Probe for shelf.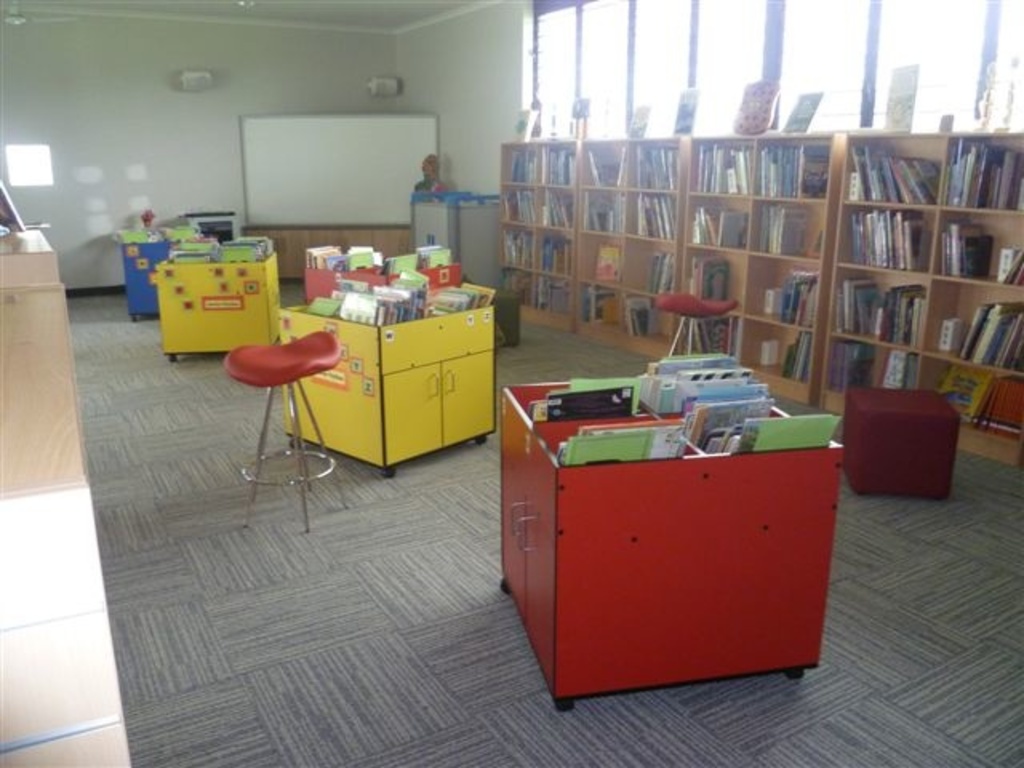
Probe result: {"left": 542, "top": 272, "right": 574, "bottom": 318}.
